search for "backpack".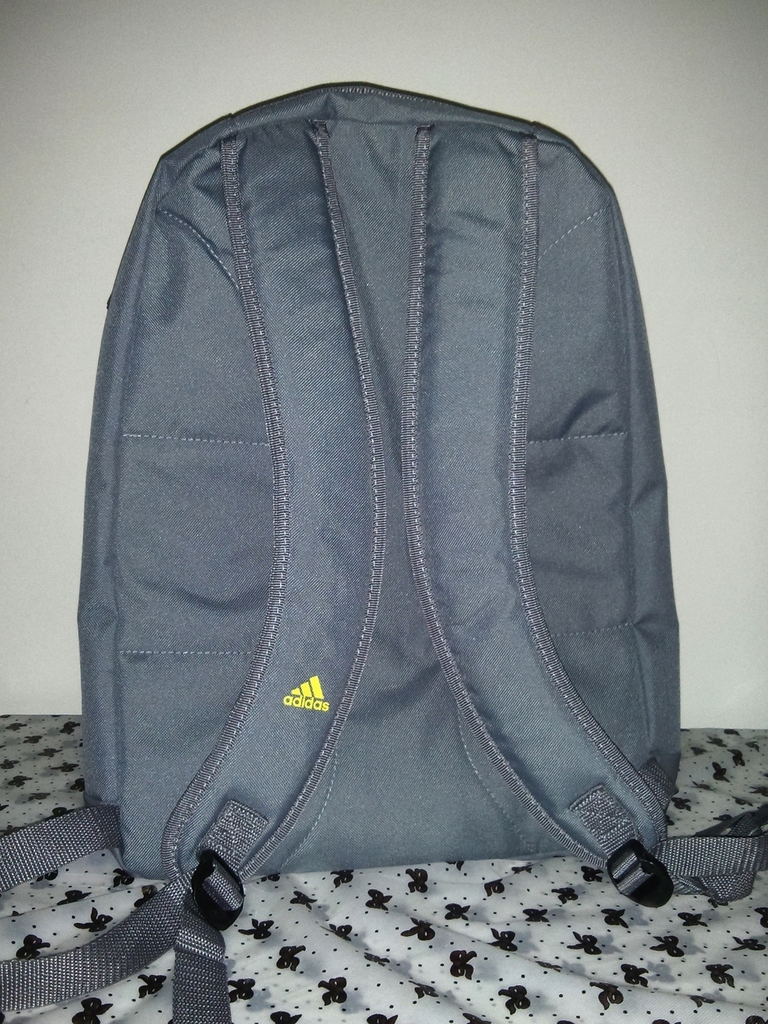
Found at 4,81,767,1023.
